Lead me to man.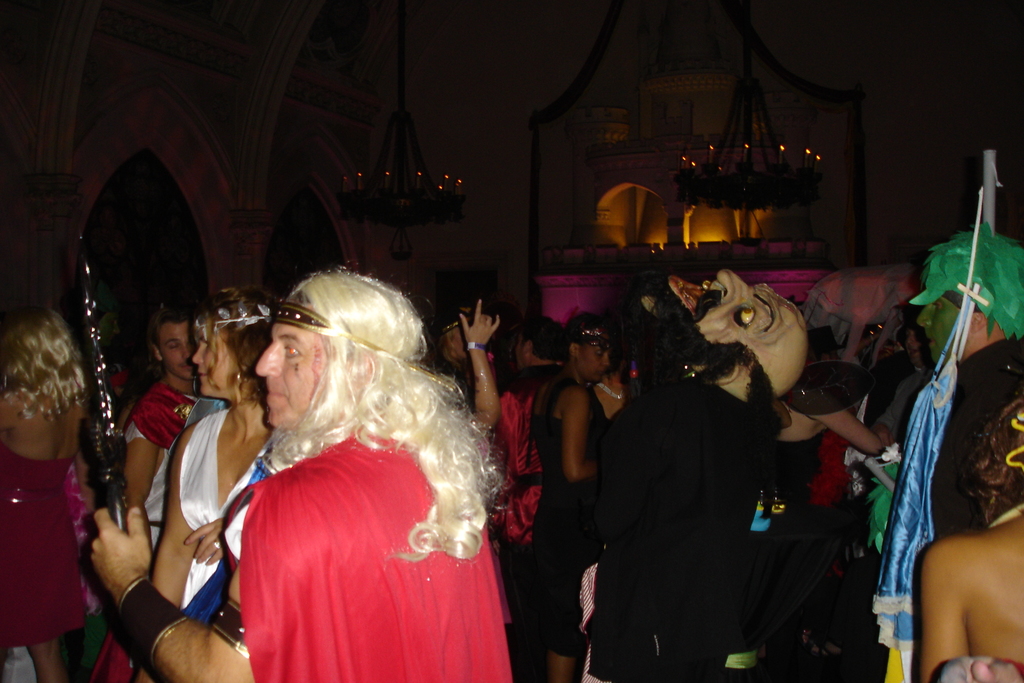
Lead to Rect(510, 312, 572, 397).
